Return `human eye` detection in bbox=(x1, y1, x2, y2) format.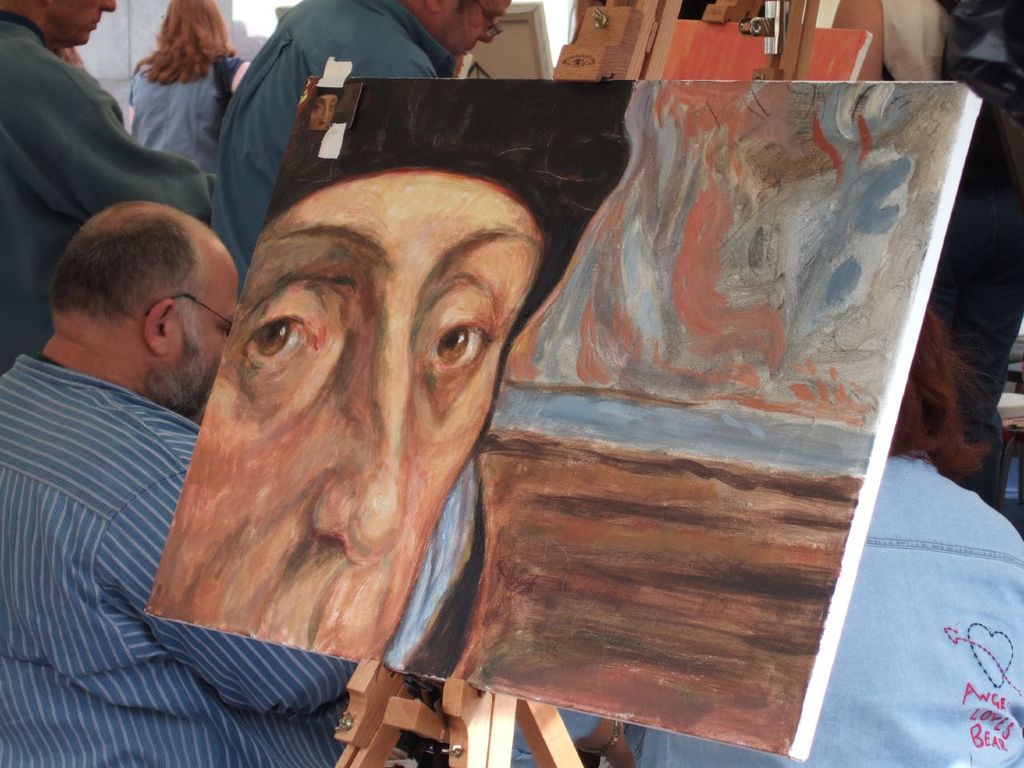
bbox=(313, 102, 321, 110).
